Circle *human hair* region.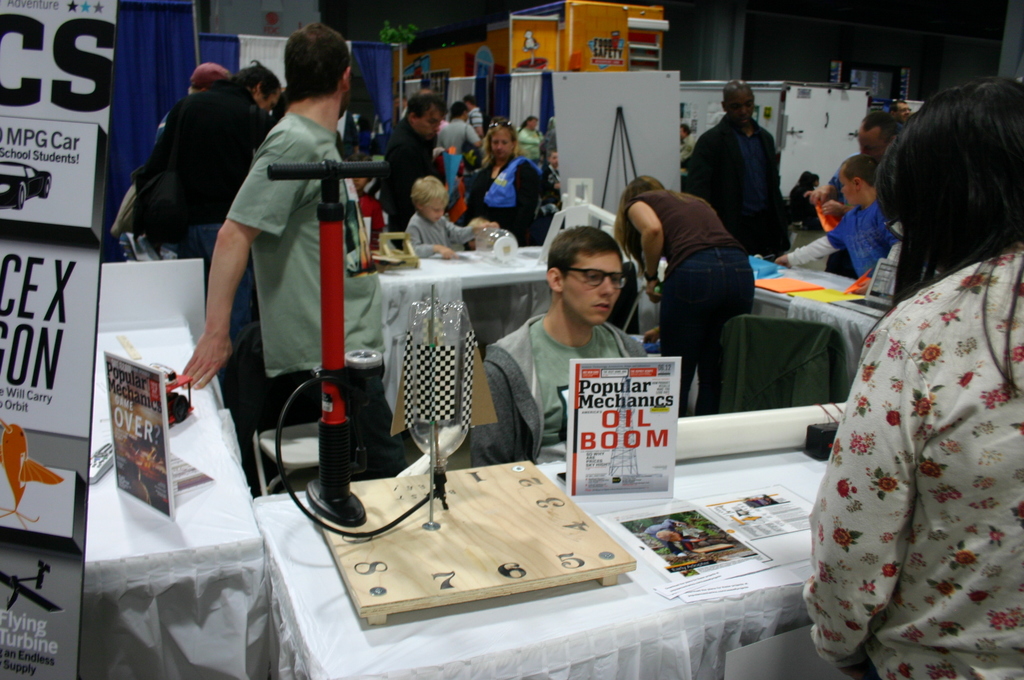
Region: [left=447, top=99, right=468, bottom=119].
